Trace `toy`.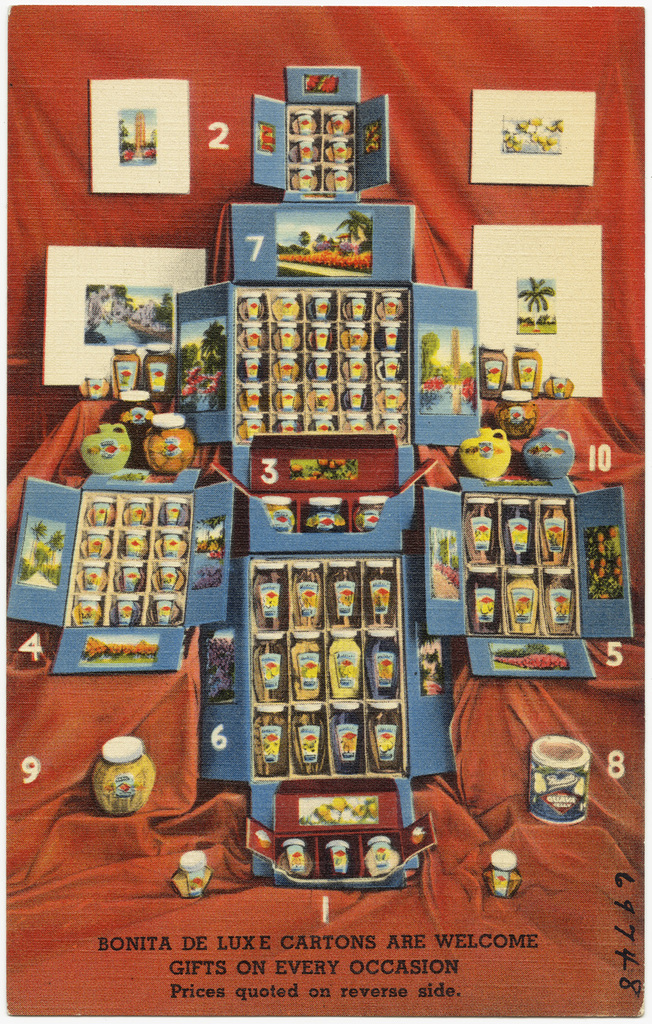
Traced to <box>483,847,521,900</box>.
